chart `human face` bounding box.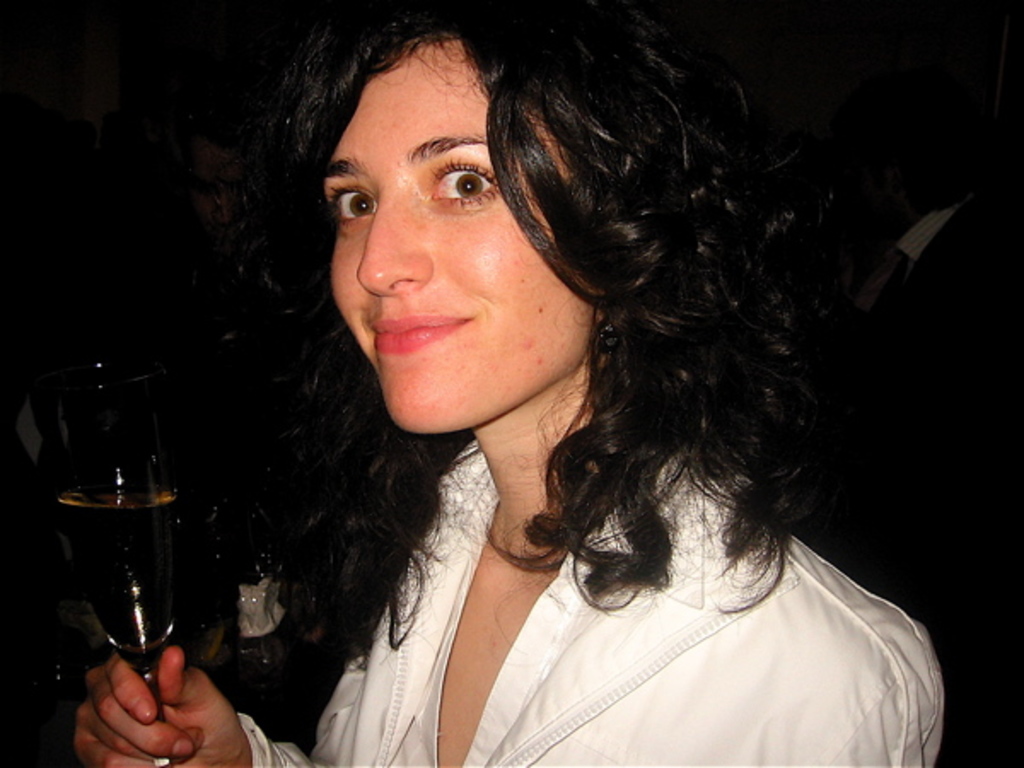
Charted: 331, 39, 596, 420.
